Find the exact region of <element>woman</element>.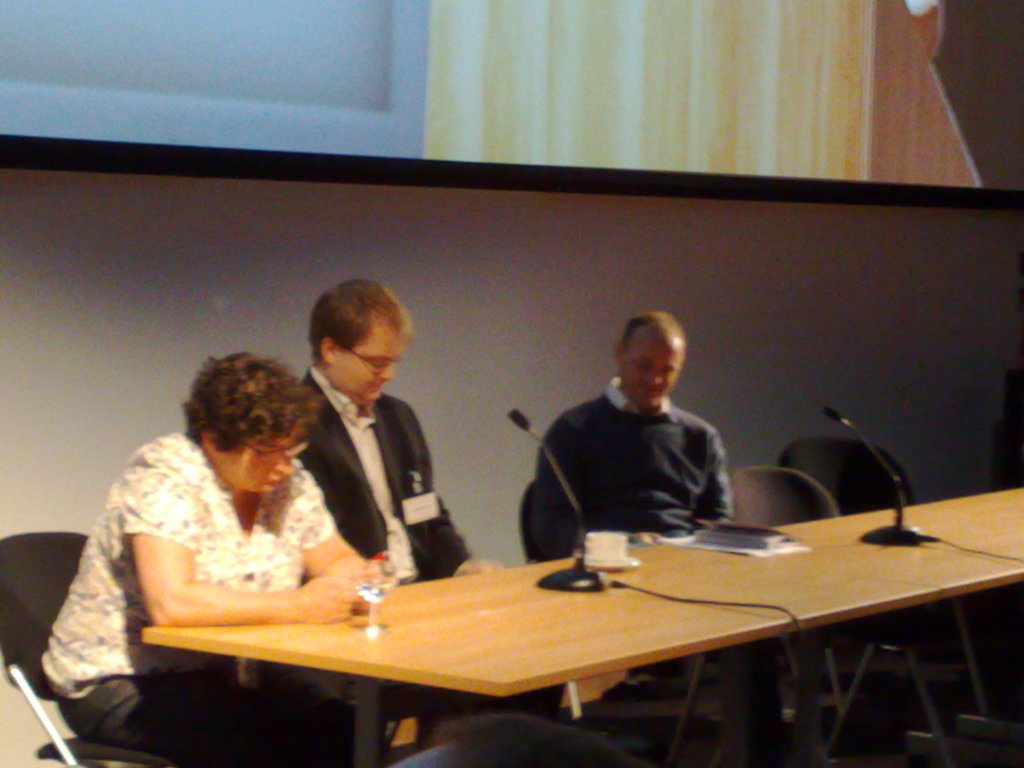
Exact region: 69, 344, 393, 736.
